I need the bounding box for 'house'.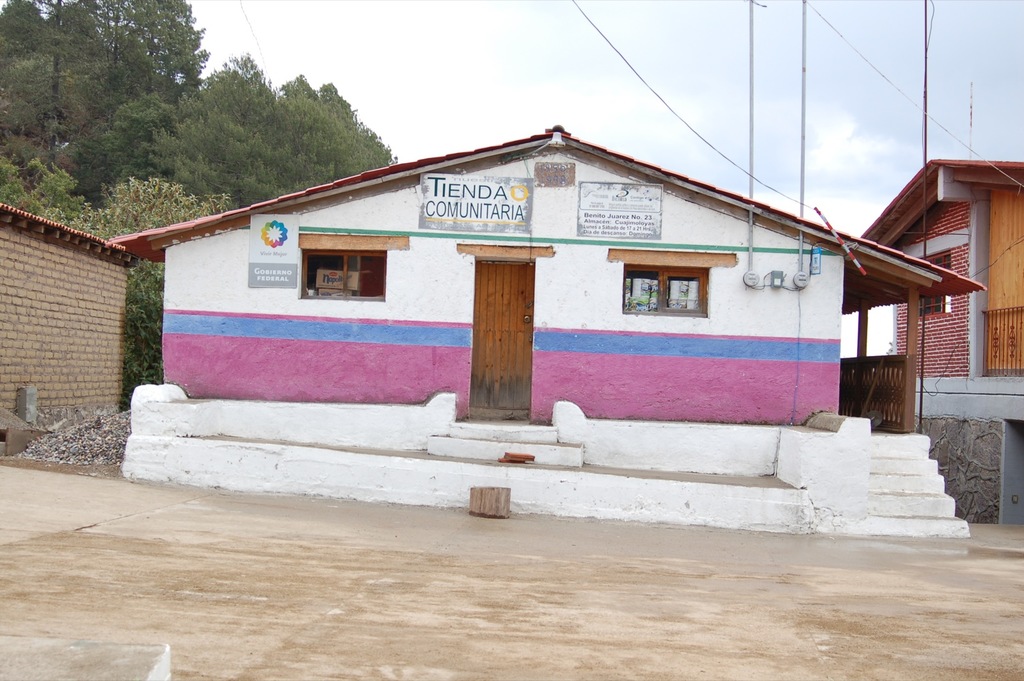
Here it is: x1=105 y1=124 x2=988 y2=431.
